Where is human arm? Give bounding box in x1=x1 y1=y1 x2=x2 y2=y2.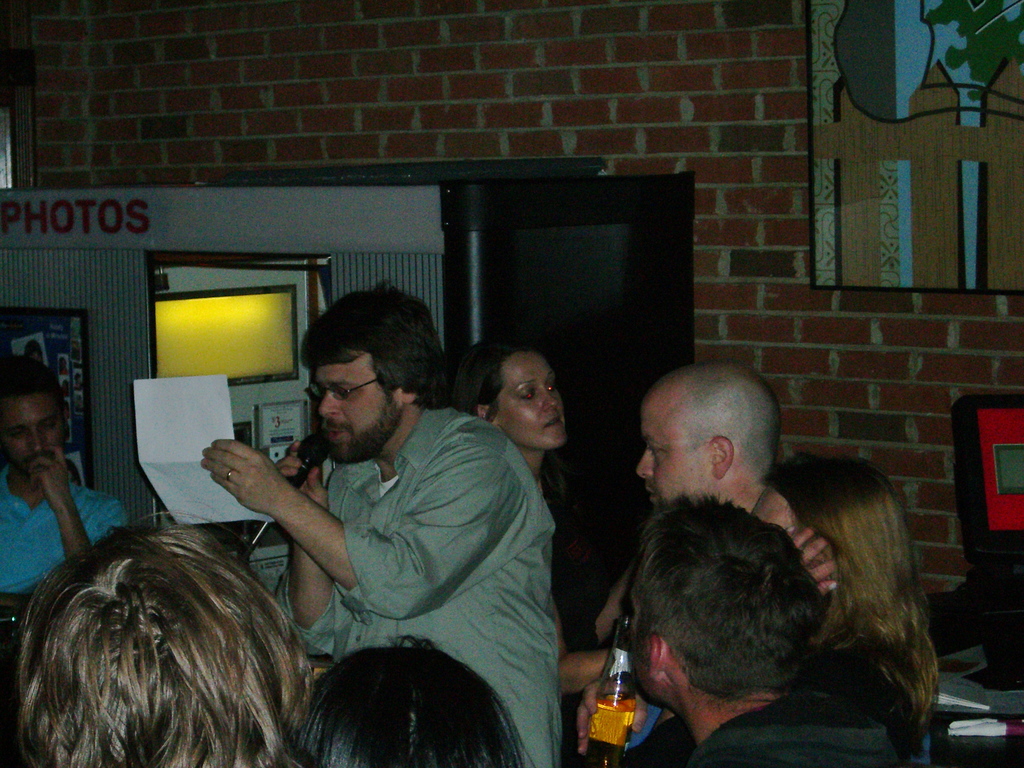
x1=553 y1=596 x2=610 y2=696.
